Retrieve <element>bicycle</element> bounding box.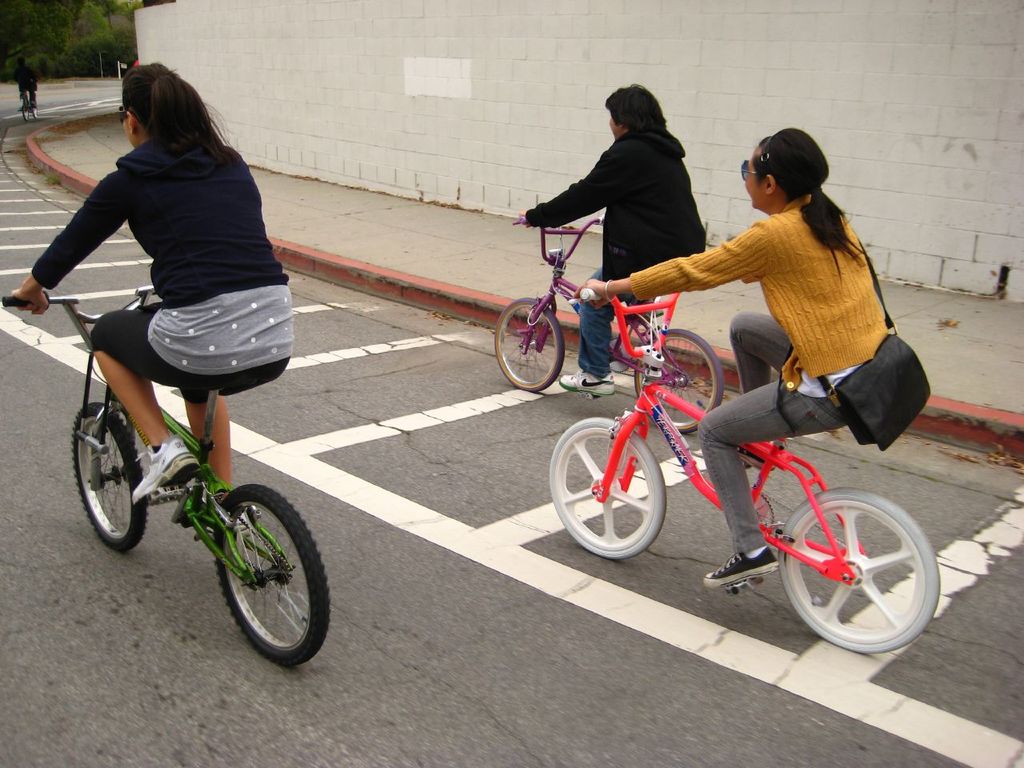
Bounding box: [x1=18, y1=79, x2=38, y2=122].
